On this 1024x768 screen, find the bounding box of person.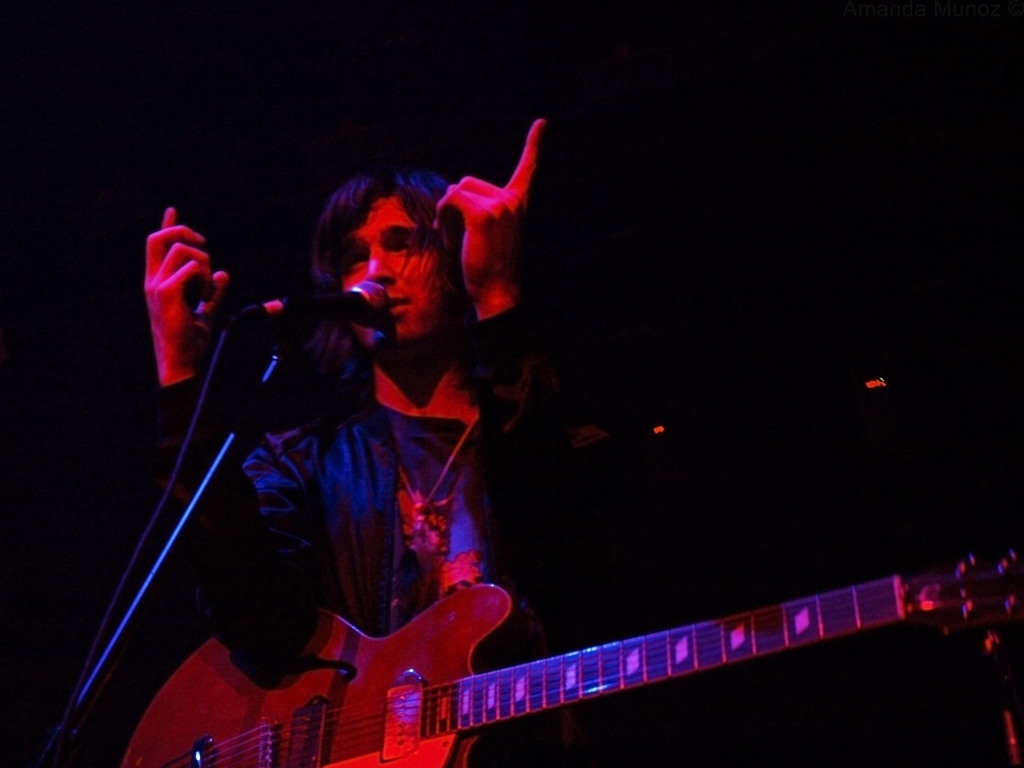
Bounding box: region(173, 163, 545, 737).
